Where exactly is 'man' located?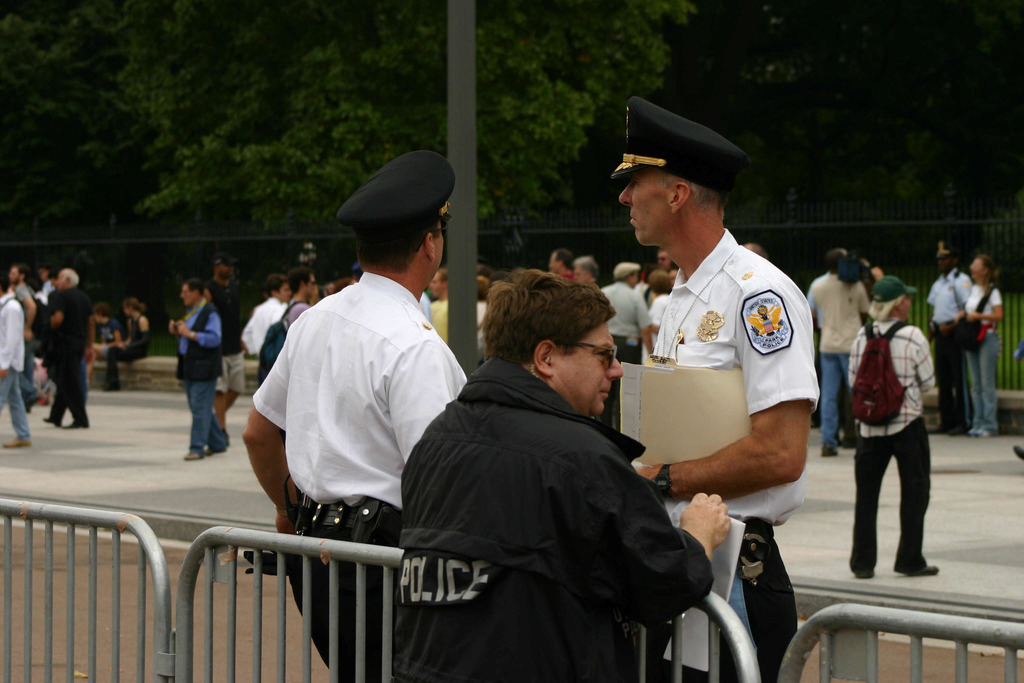
Its bounding box is {"x1": 850, "y1": 282, "x2": 939, "y2": 582}.
